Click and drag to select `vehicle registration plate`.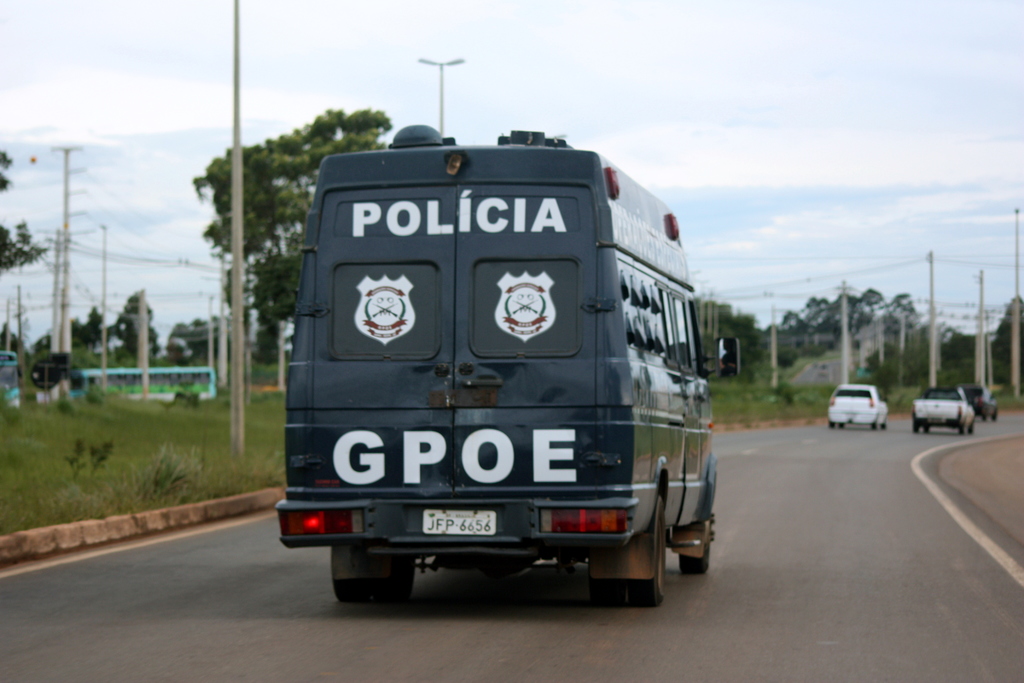
Selection: x1=419, y1=506, x2=498, y2=535.
